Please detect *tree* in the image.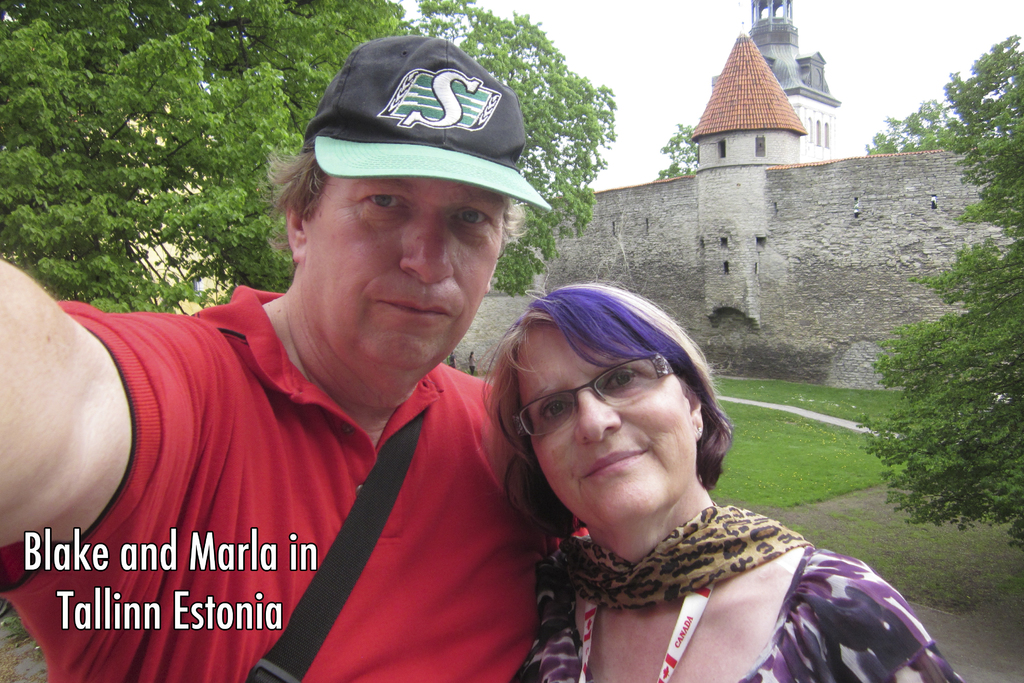
bbox(1, 0, 408, 324).
